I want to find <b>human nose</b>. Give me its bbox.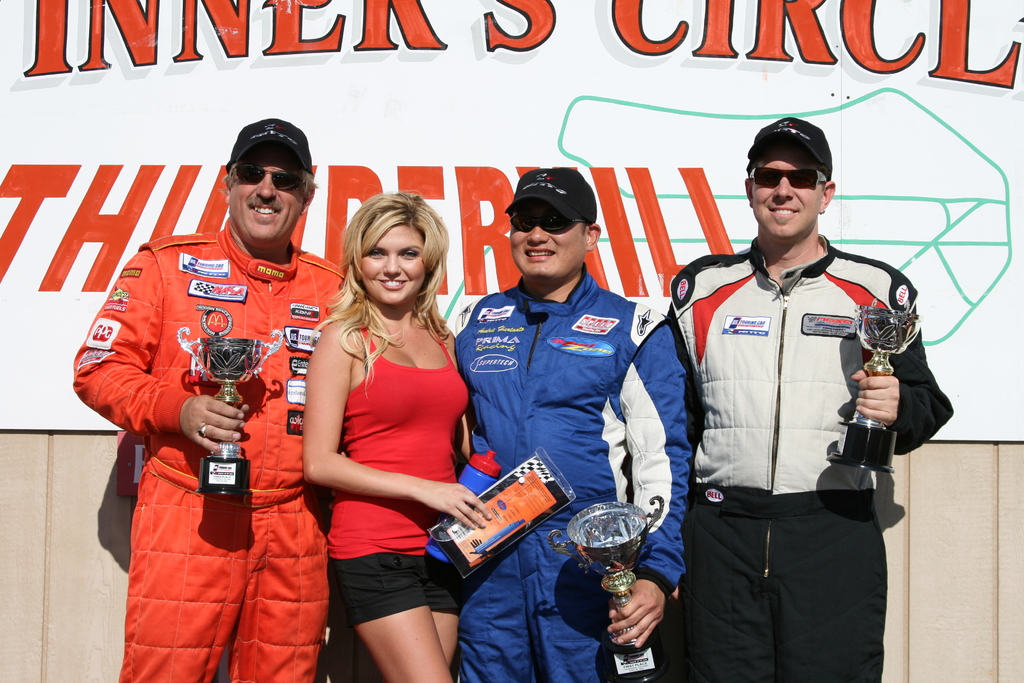
{"left": 526, "top": 220, "right": 551, "bottom": 248}.
